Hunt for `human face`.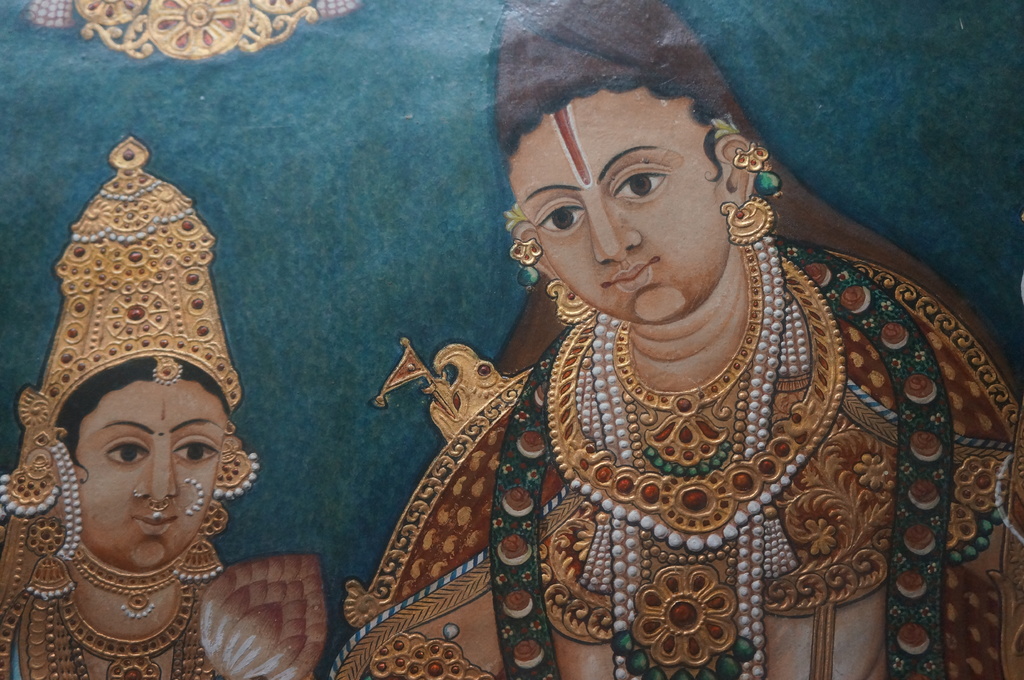
Hunted down at select_region(75, 383, 225, 576).
